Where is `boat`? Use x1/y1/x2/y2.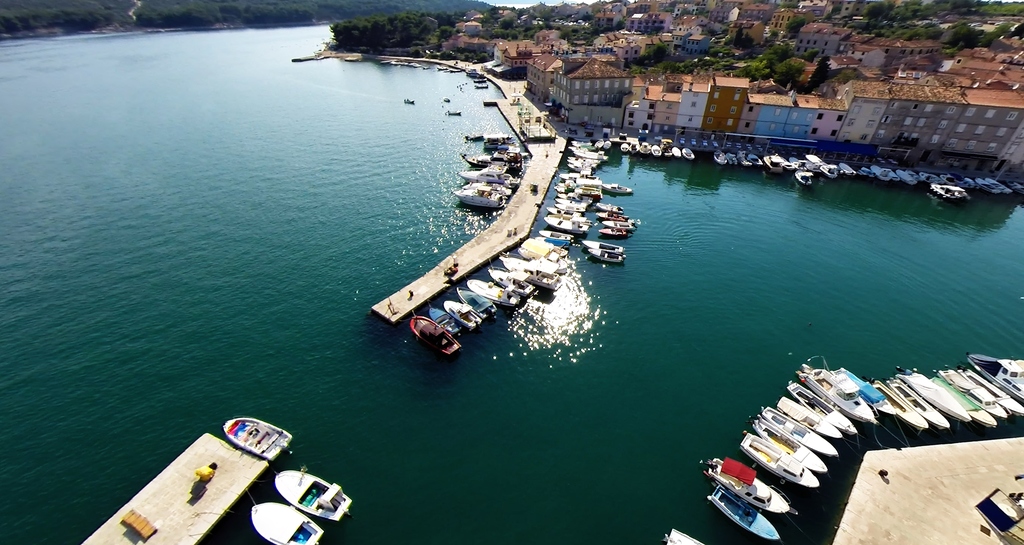
796/159/800/167.
